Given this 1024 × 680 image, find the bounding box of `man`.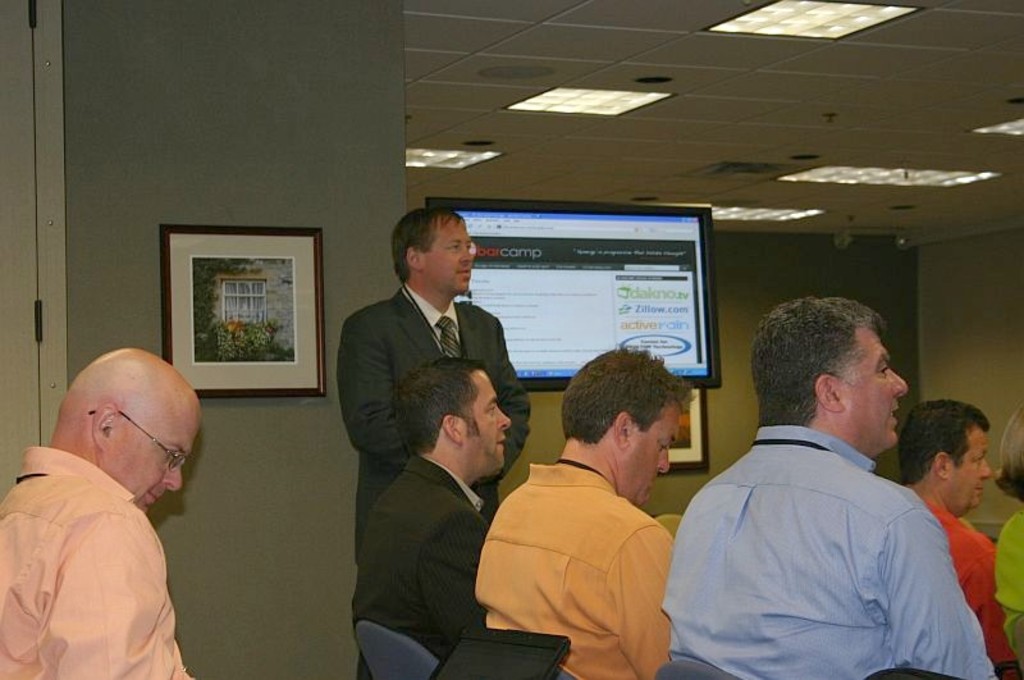
(x1=893, y1=397, x2=1005, y2=657).
